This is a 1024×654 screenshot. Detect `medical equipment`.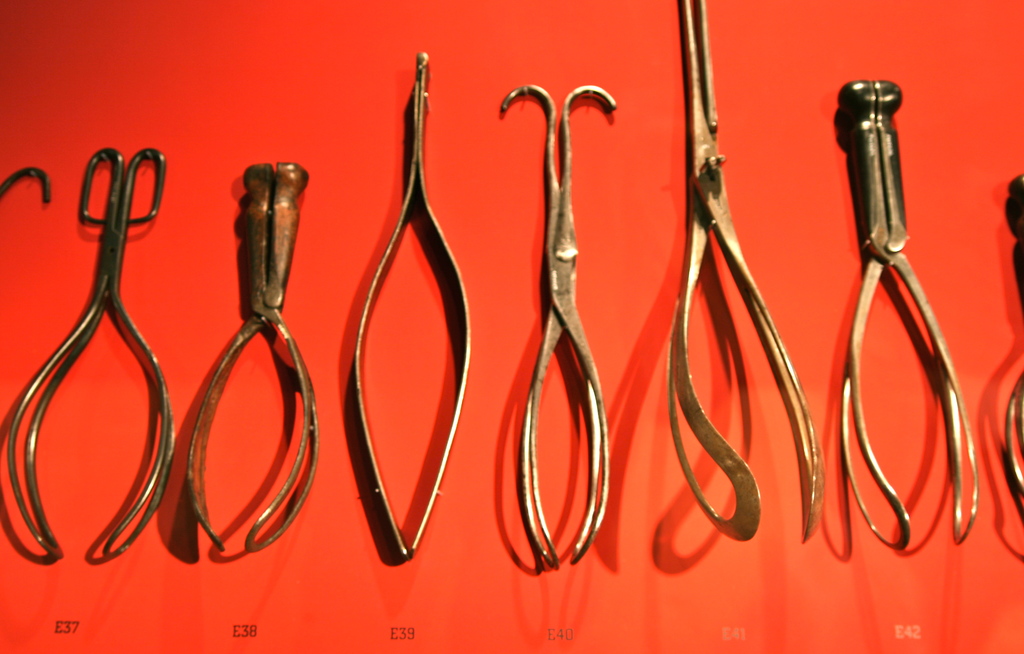
[left=1004, top=170, right=1023, bottom=518].
